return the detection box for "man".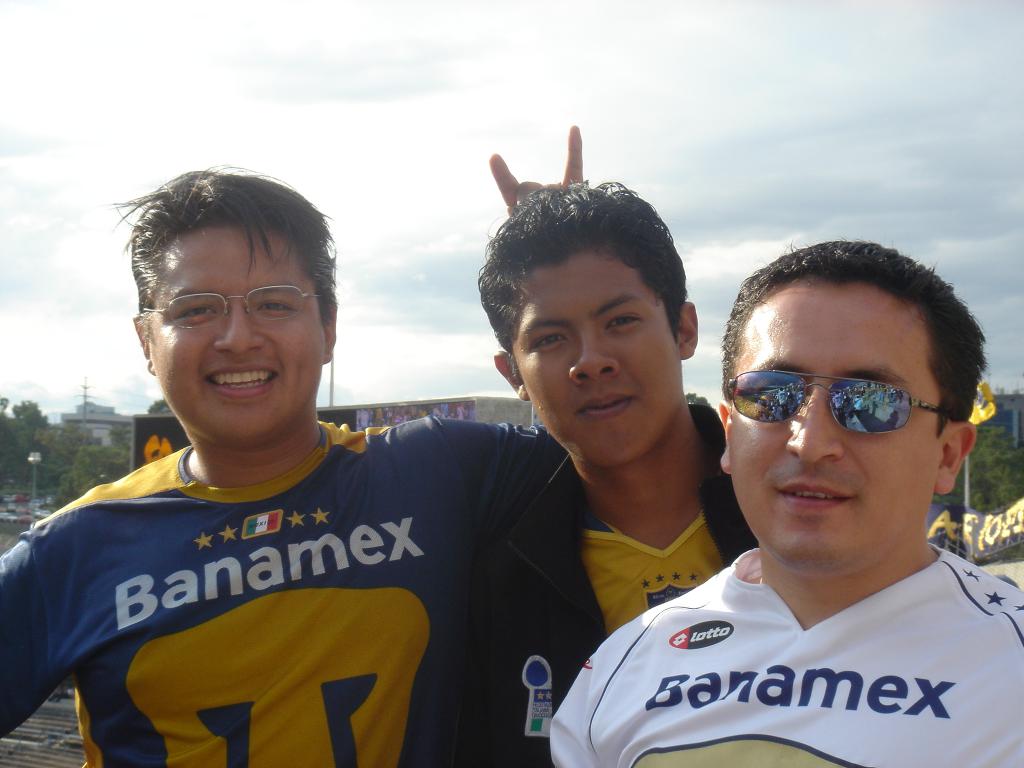
rect(0, 125, 579, 767).
